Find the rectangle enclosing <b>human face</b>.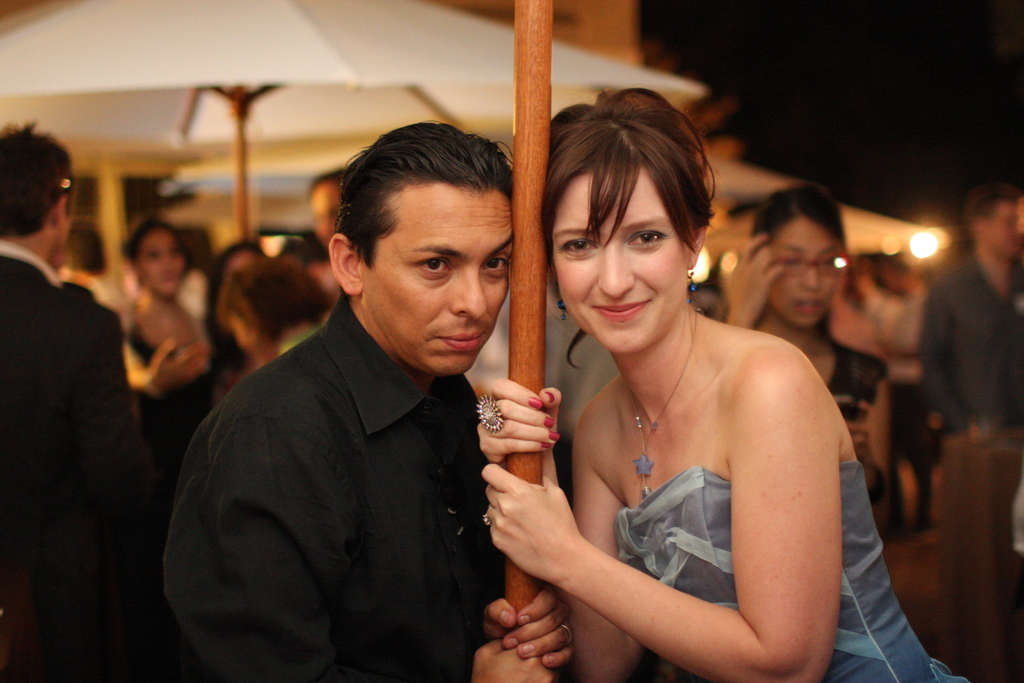
553 173 689 348.
